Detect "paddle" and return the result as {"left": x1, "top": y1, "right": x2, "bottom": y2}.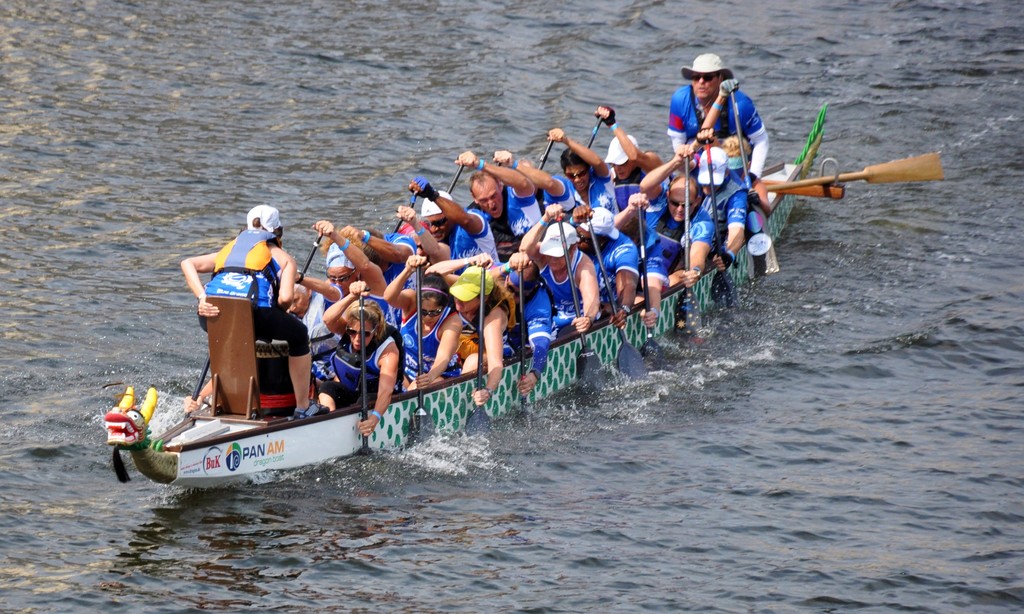
{"left": 406, "top": 261, "right": 431, "bottom": 452}.
